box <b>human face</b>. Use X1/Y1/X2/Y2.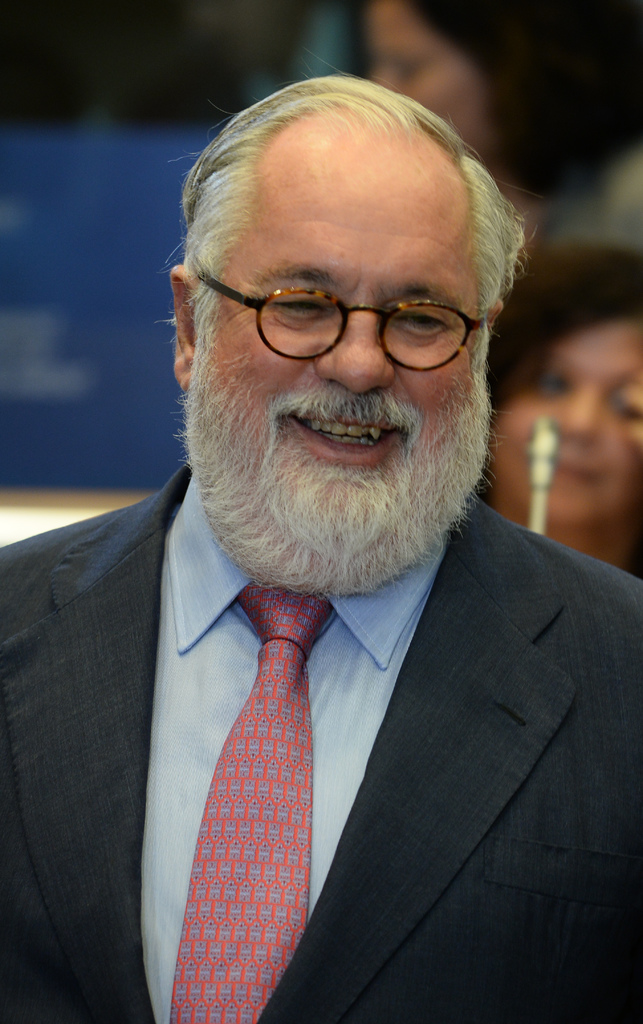
186/111/478/572.
